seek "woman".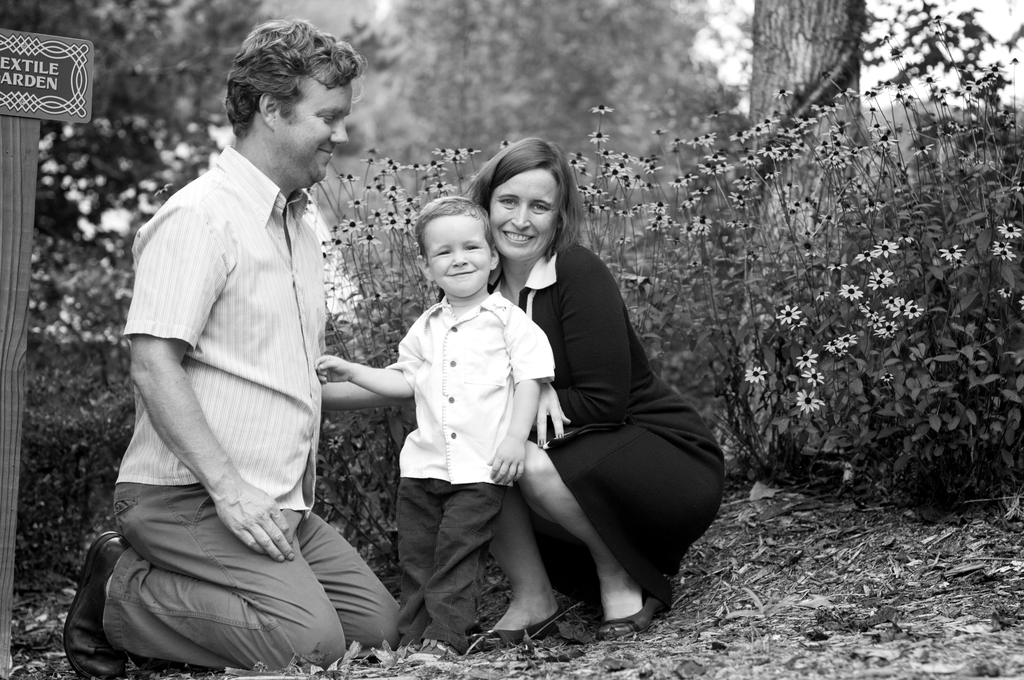
[465,136,724,650].
